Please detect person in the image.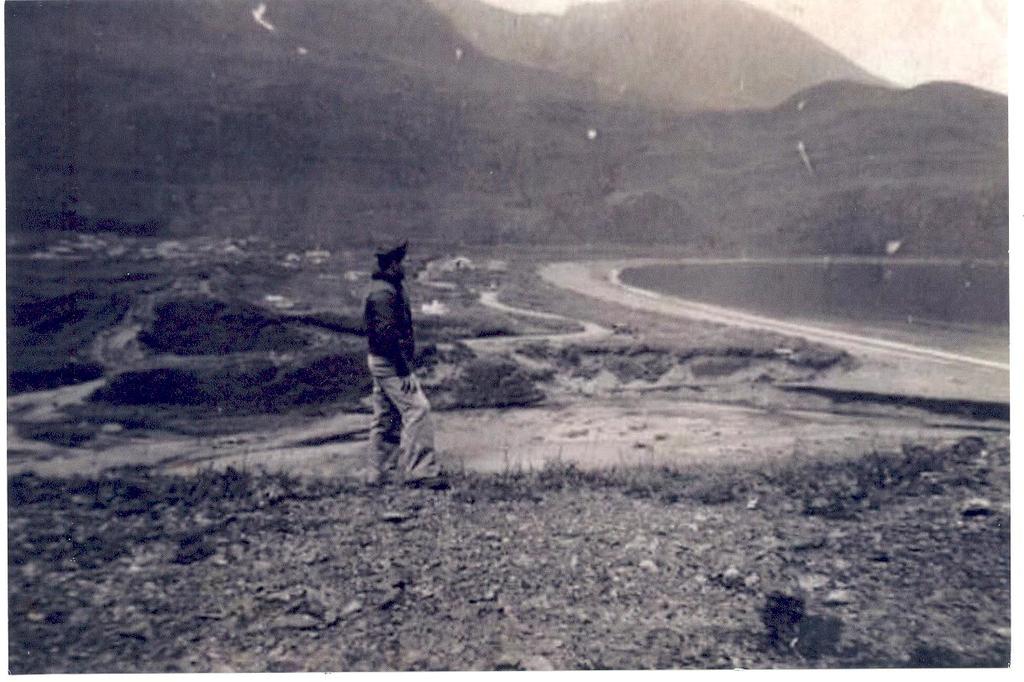
<region>365, 240, 447, 492</region>.
